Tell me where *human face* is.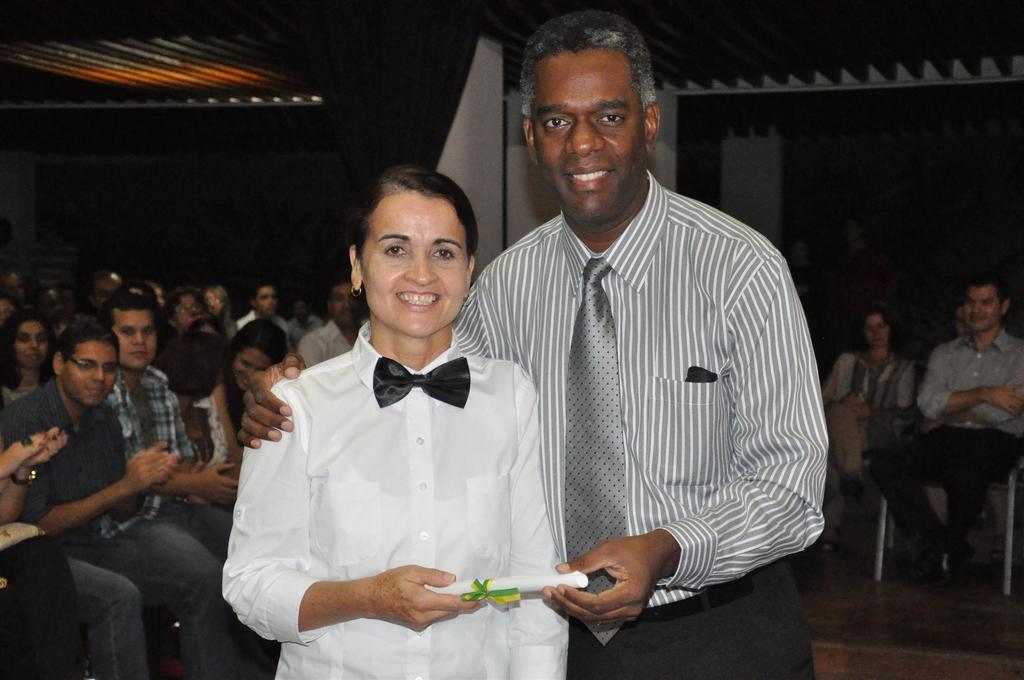
*human face* is at 529, 45, 644, 220.
